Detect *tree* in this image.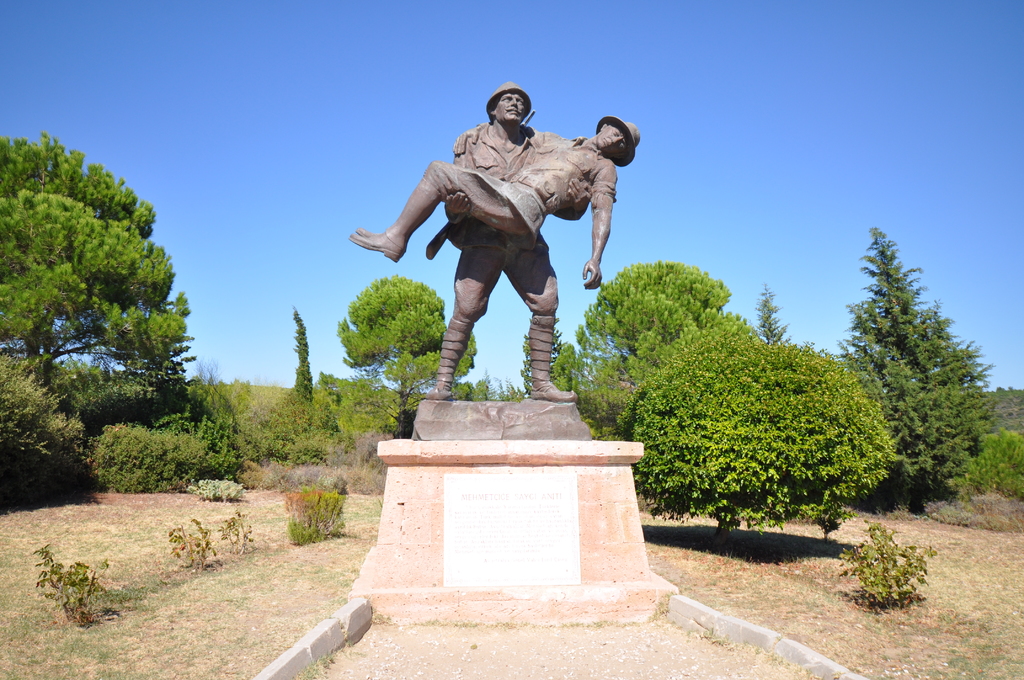
Detection: bbox=(596, 341, 896, 530).
